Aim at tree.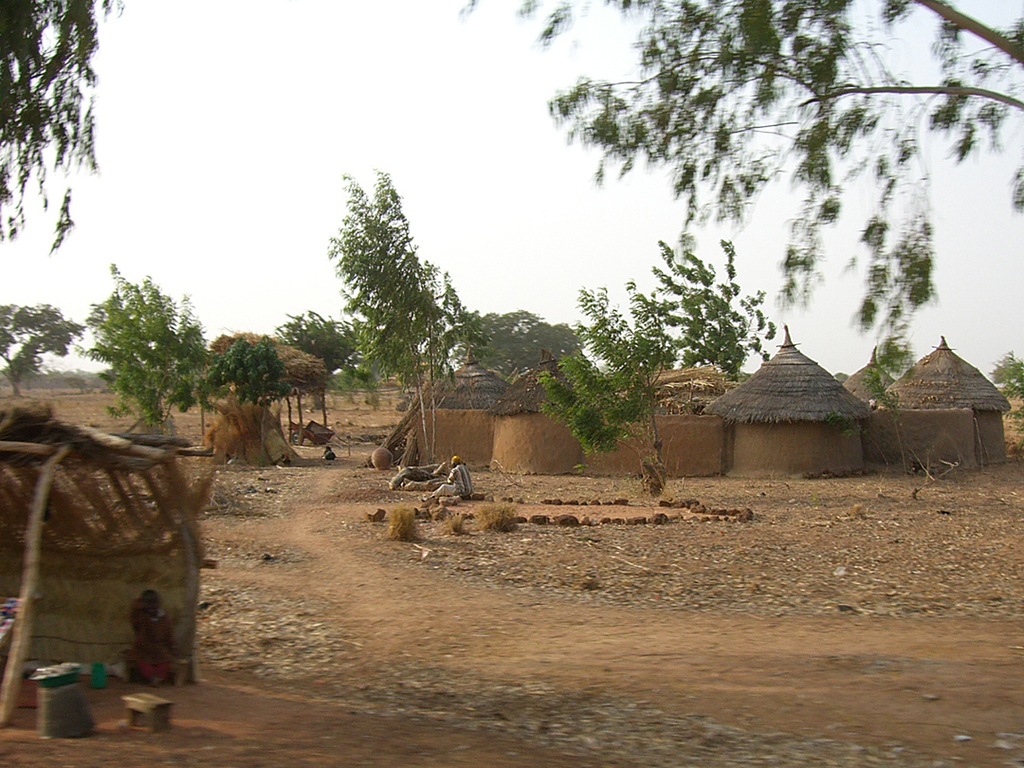
Aimed at x1=532, y1=277, x2=677, y2=498.
